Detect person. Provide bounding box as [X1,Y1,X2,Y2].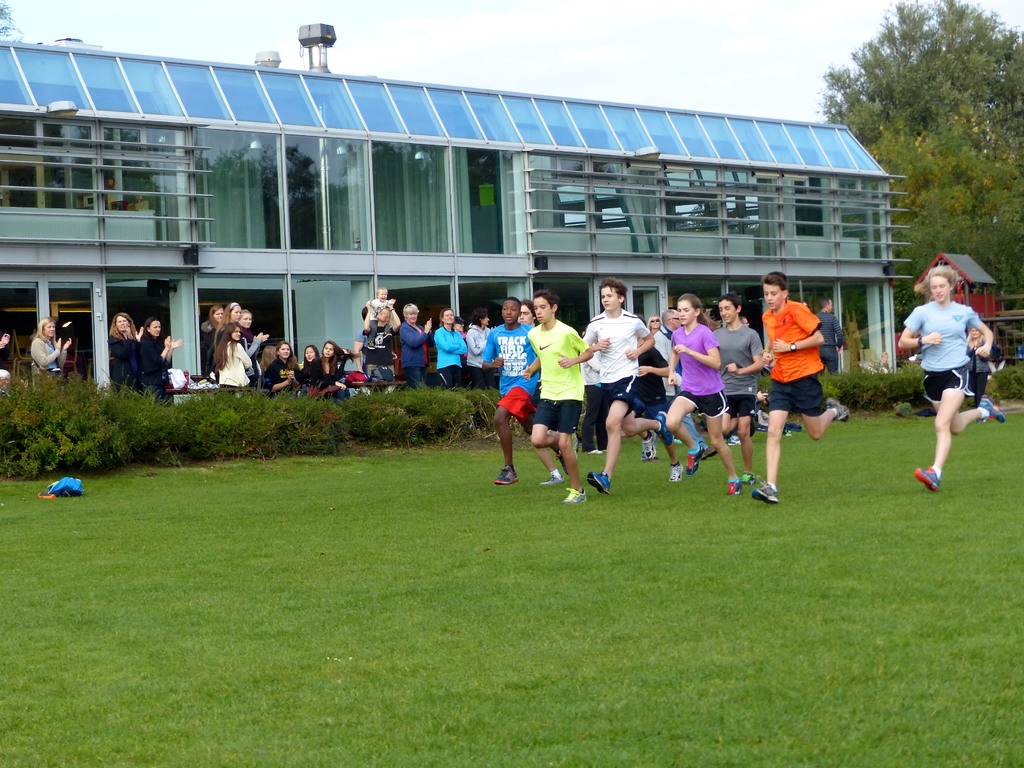
[103,311,141,394].
